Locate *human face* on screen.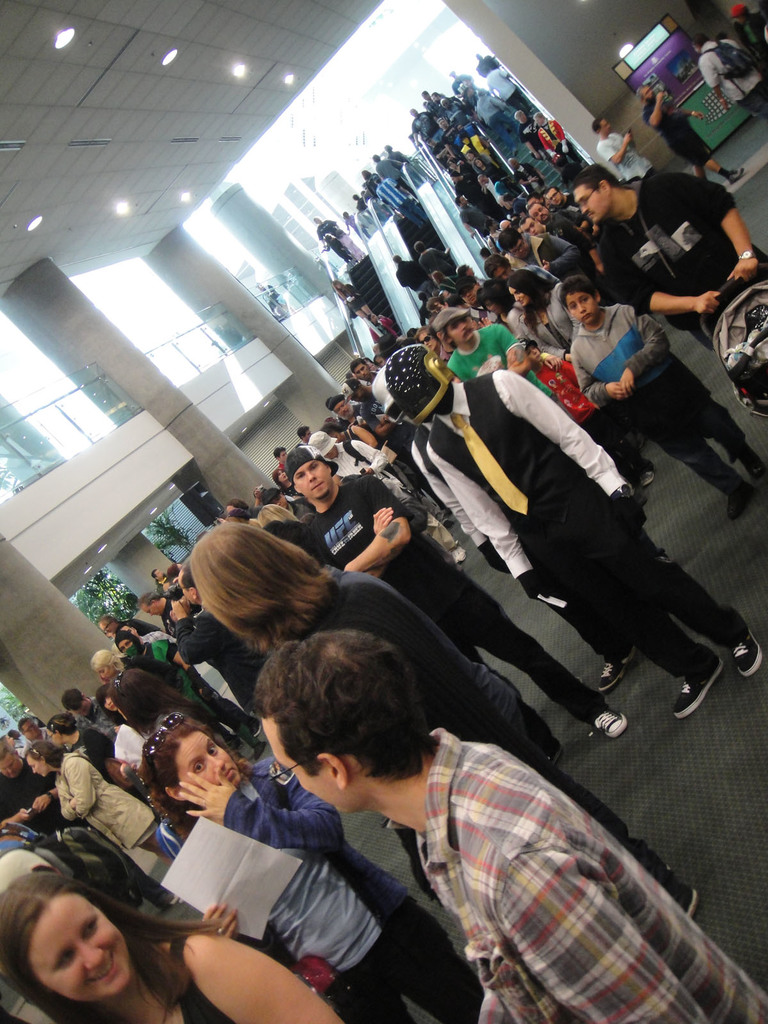
On screen at box=[446, 317, 474, 346].
